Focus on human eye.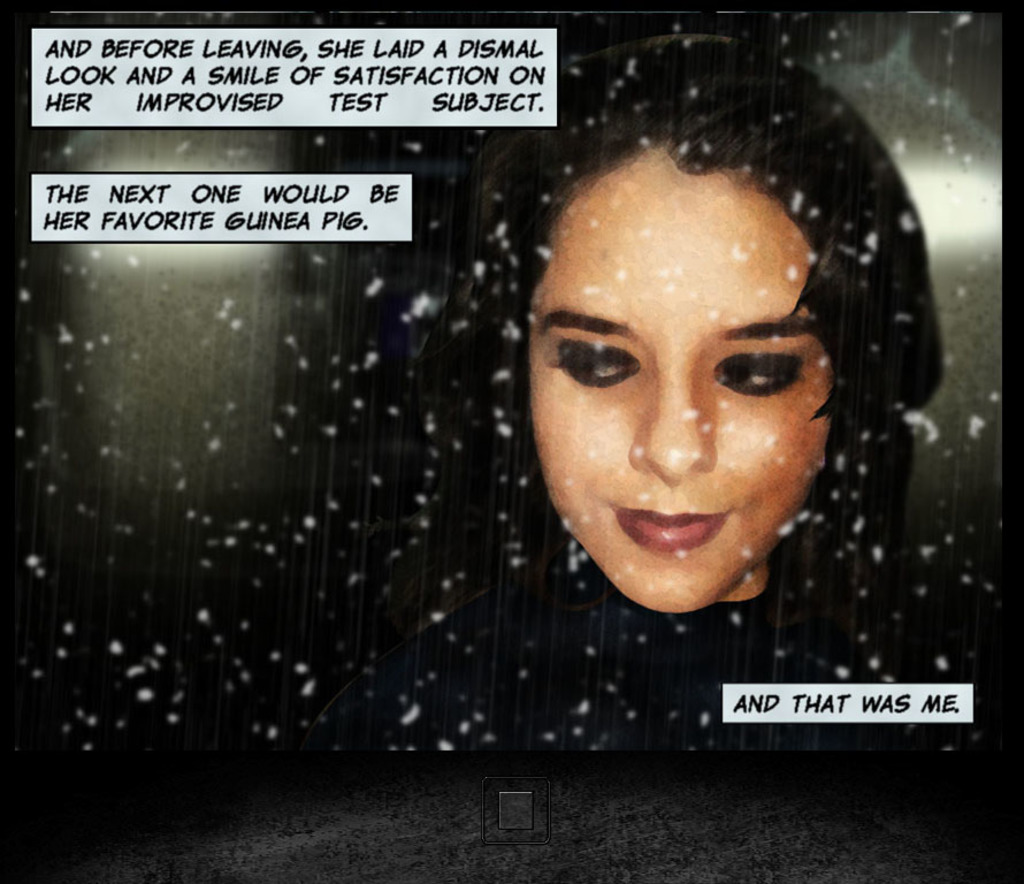
Focused at x1=557 y1=342 x2=641 y2=387.
